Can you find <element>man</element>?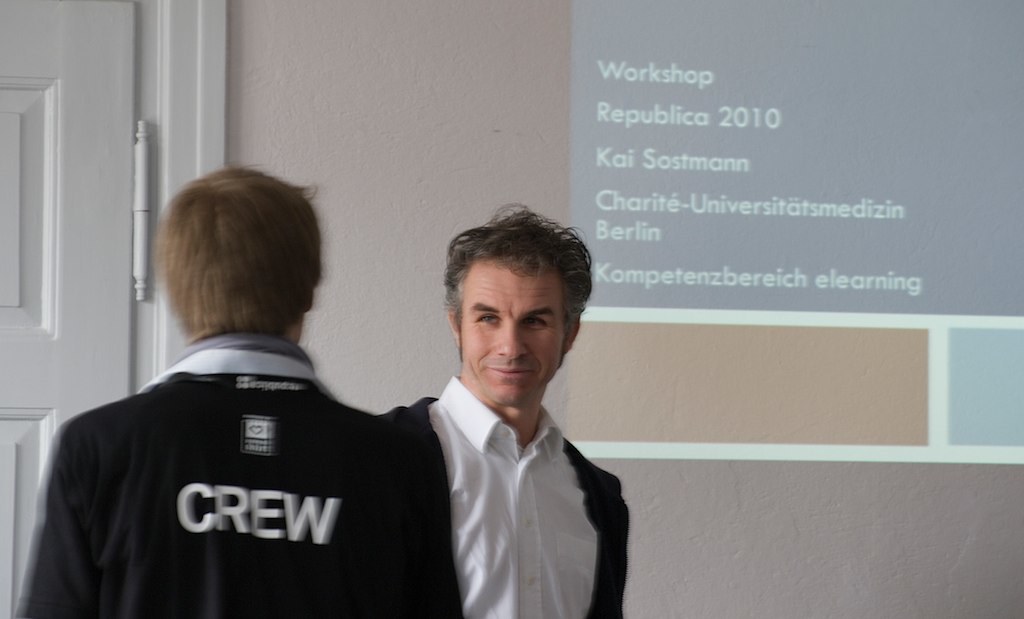
Yes, bounding box: [x1=375, y1=203, x2=647, y2=618].
